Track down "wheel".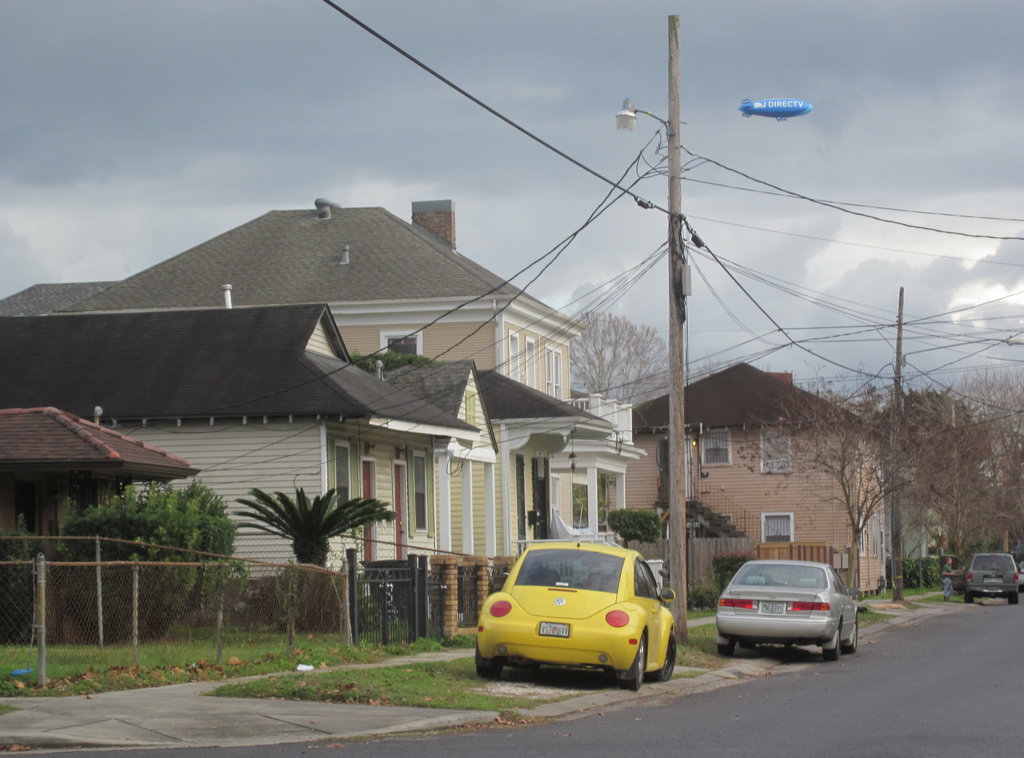
Tracked to box(717, 638, 734, 656).
